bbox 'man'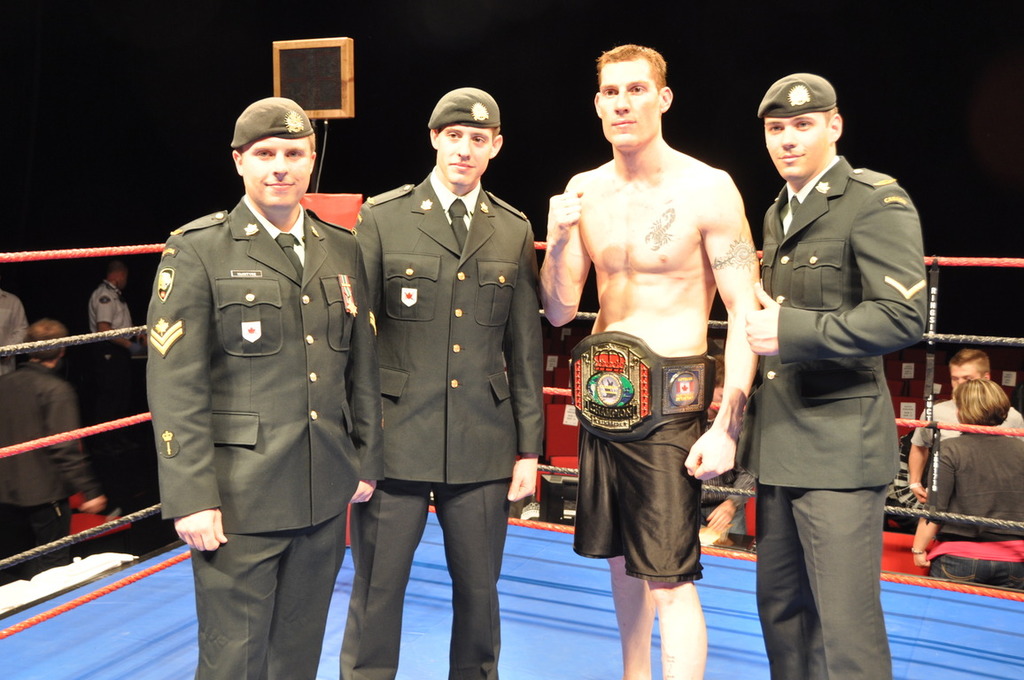
[85, 255, 138, 360]
